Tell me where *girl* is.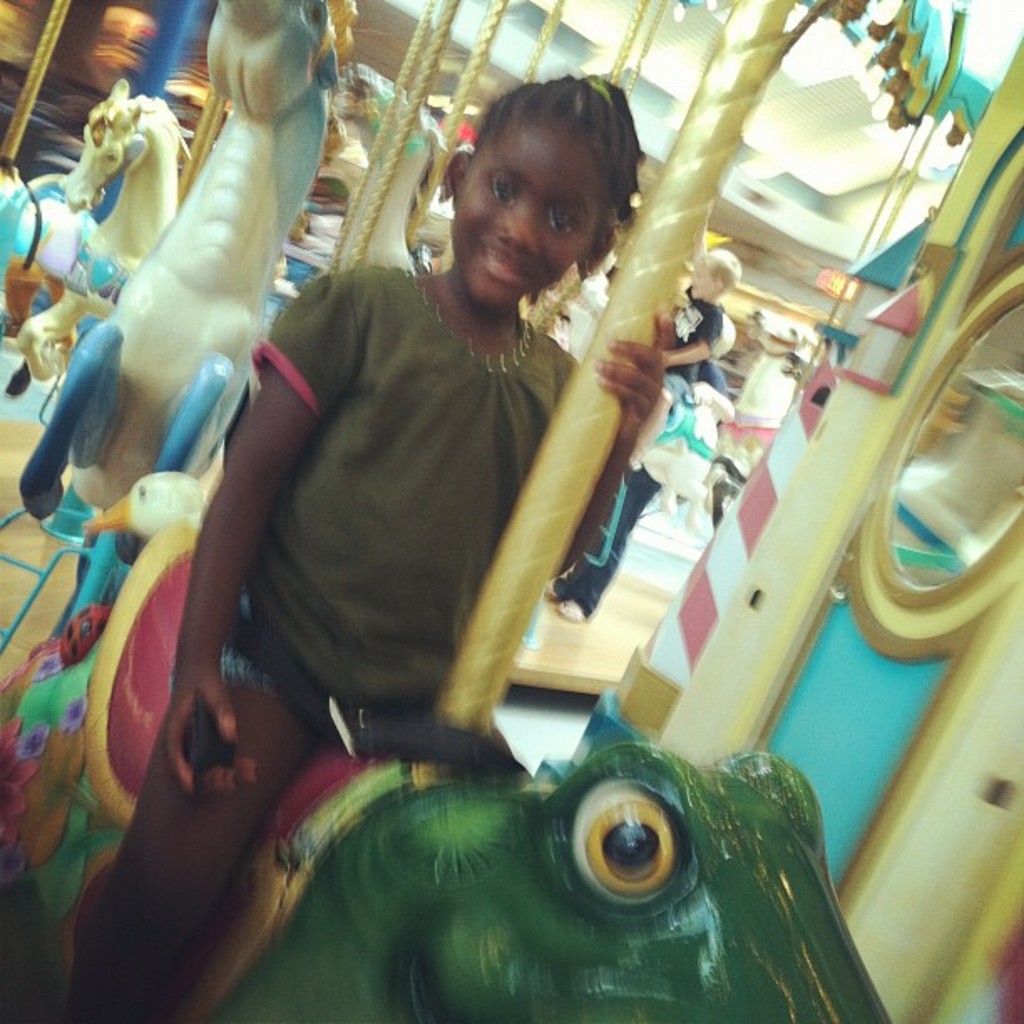
*girl* is at rect(60, 75, 676, 1022).
